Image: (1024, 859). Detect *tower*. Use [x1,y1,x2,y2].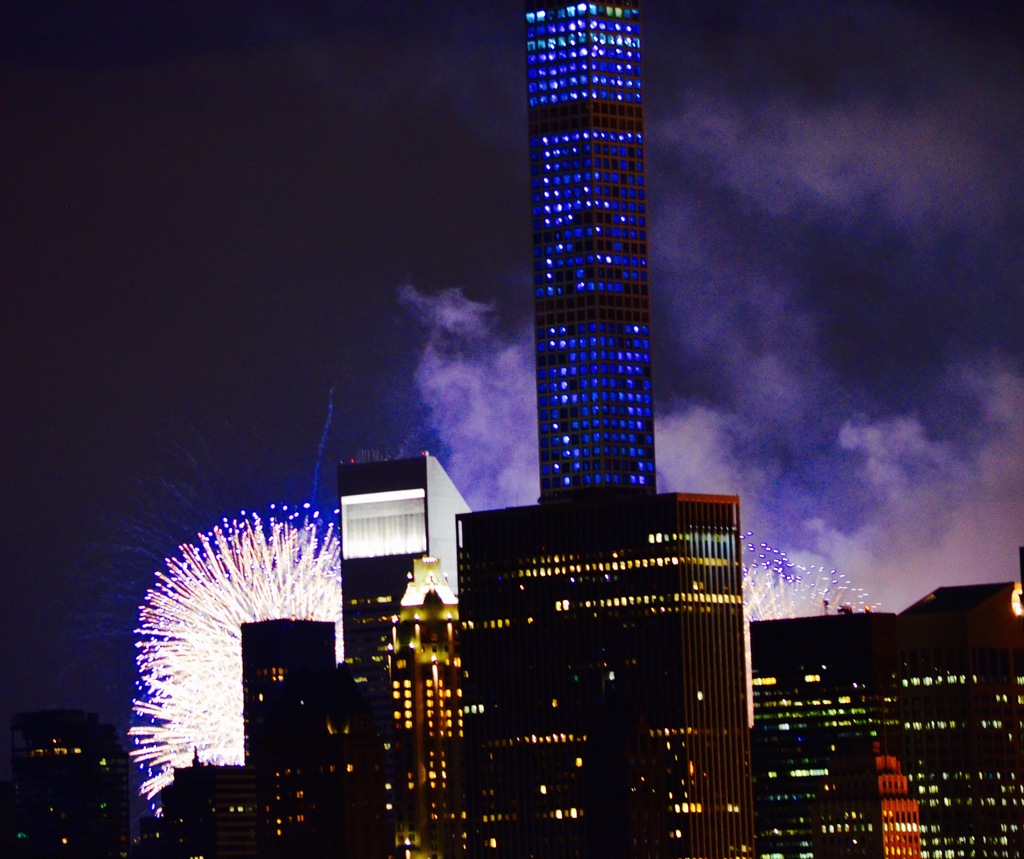
[332,447,482,849].
